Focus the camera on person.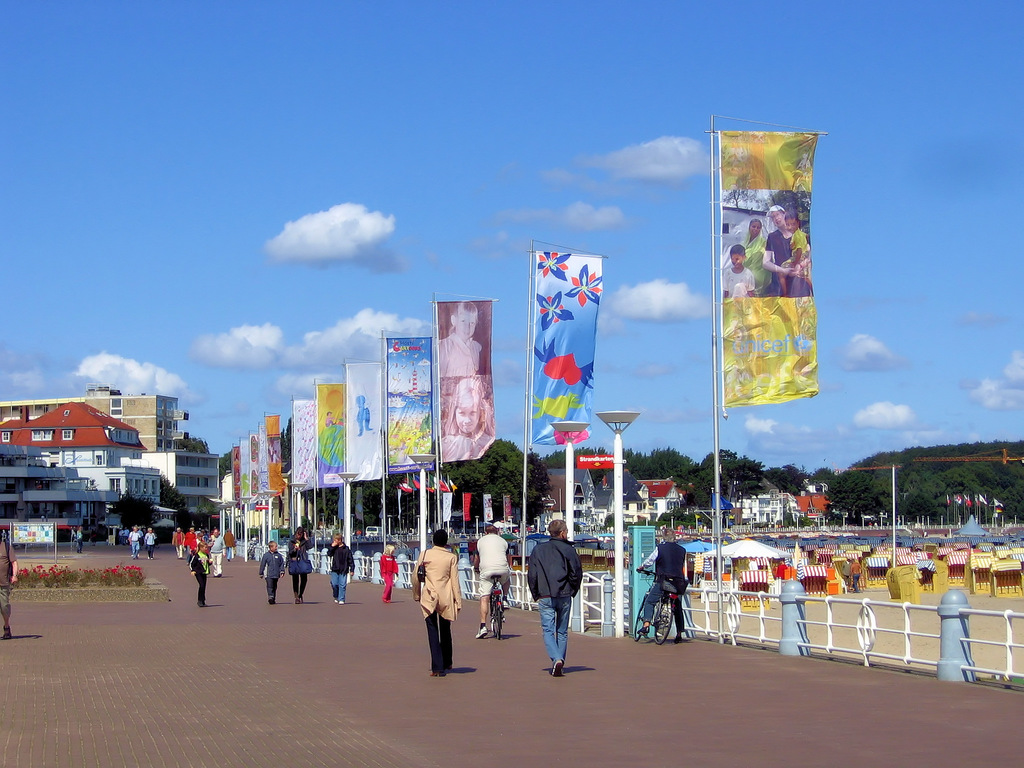
Focus region: left=476, top=522, right=513, bottom=642.
